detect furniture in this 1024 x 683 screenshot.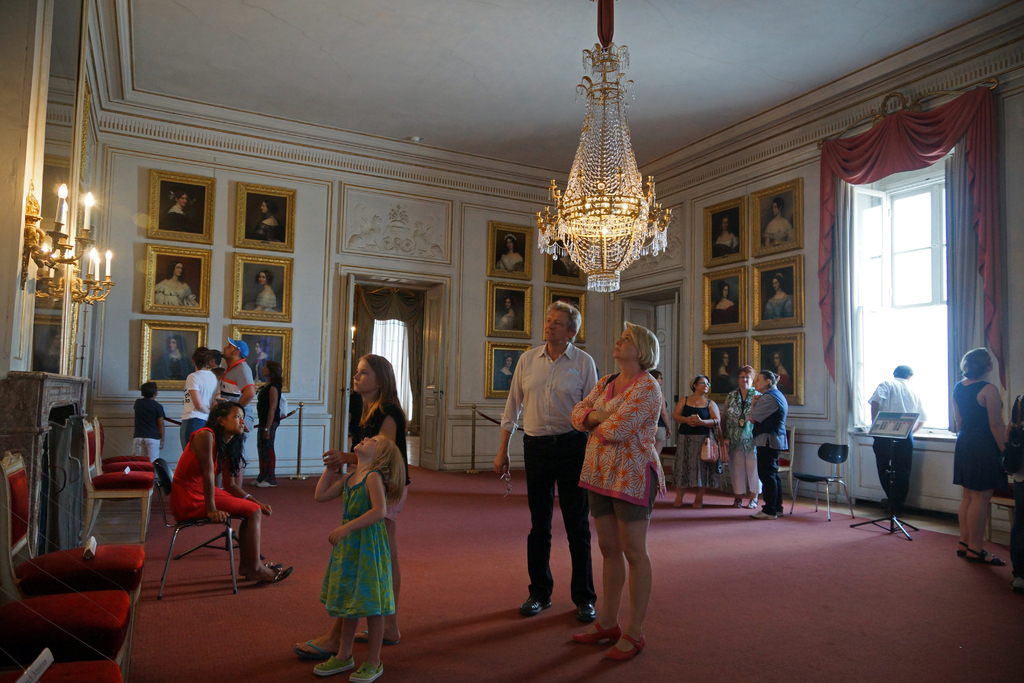
Detection: left=159, top=518, right=234, bottom=589.
